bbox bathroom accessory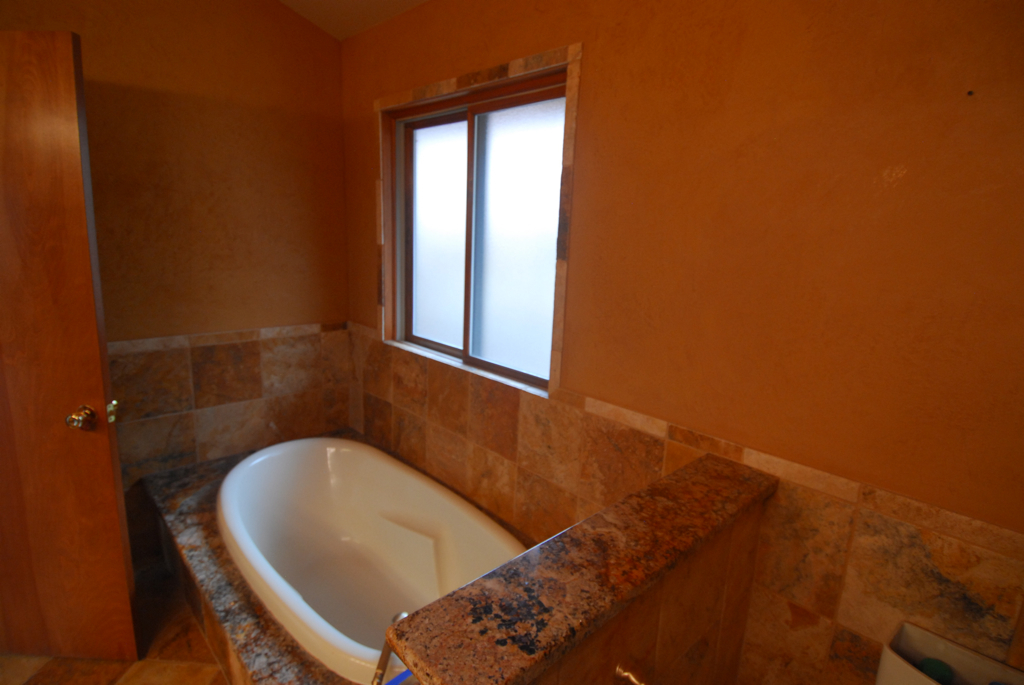
bbox=(865, 629, 1023, 684)
